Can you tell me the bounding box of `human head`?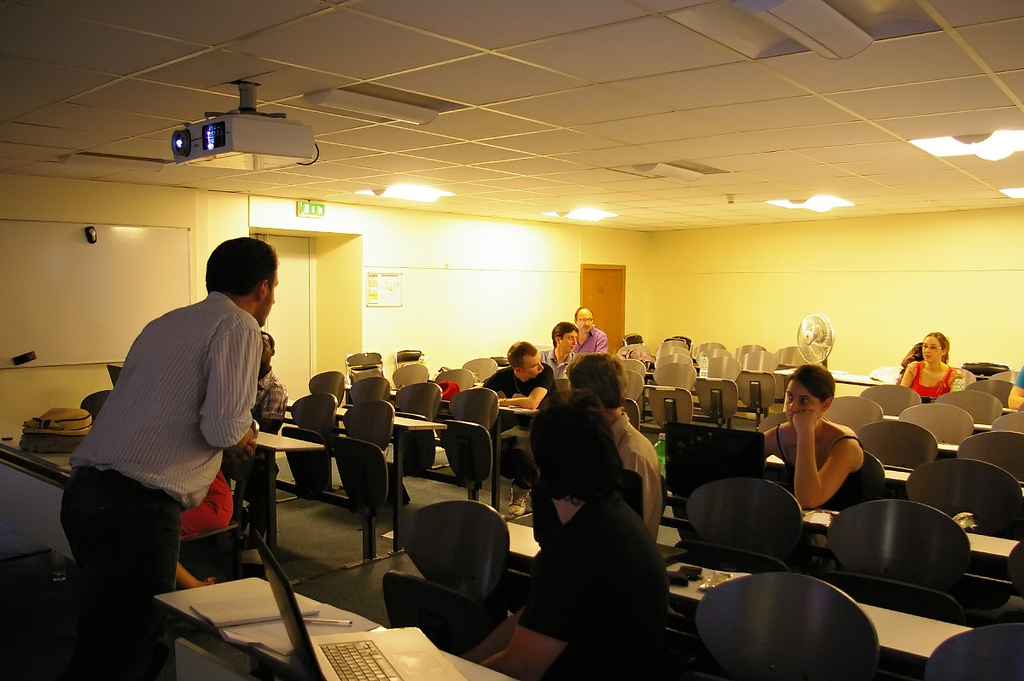
<region>574, 307, 594, 334</region>.
